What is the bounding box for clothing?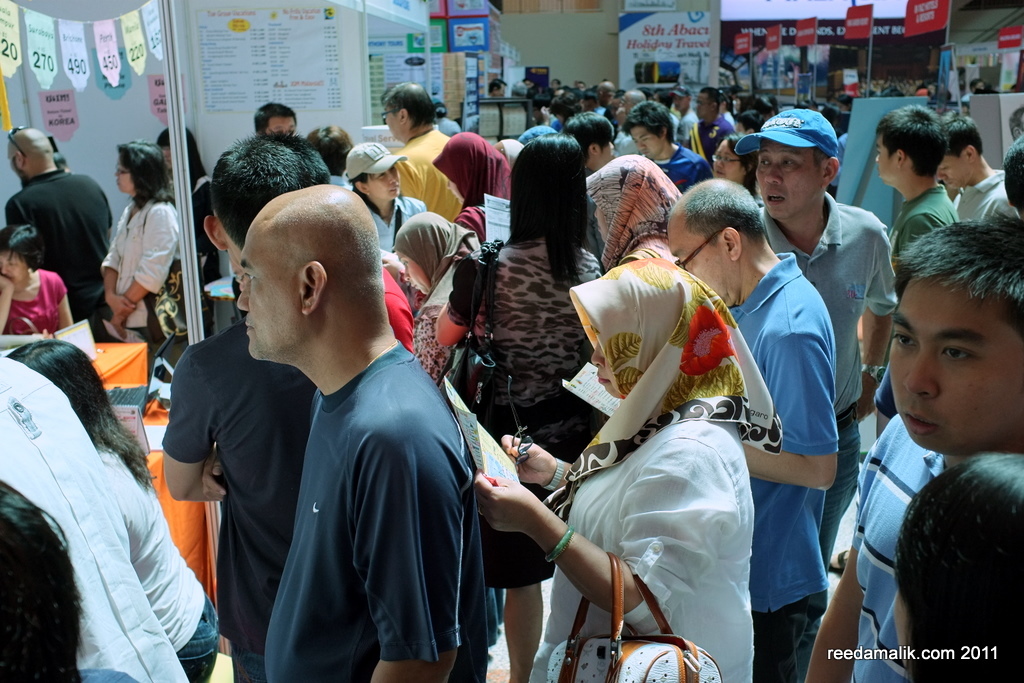
Rect(837, 134, 845, 157).
